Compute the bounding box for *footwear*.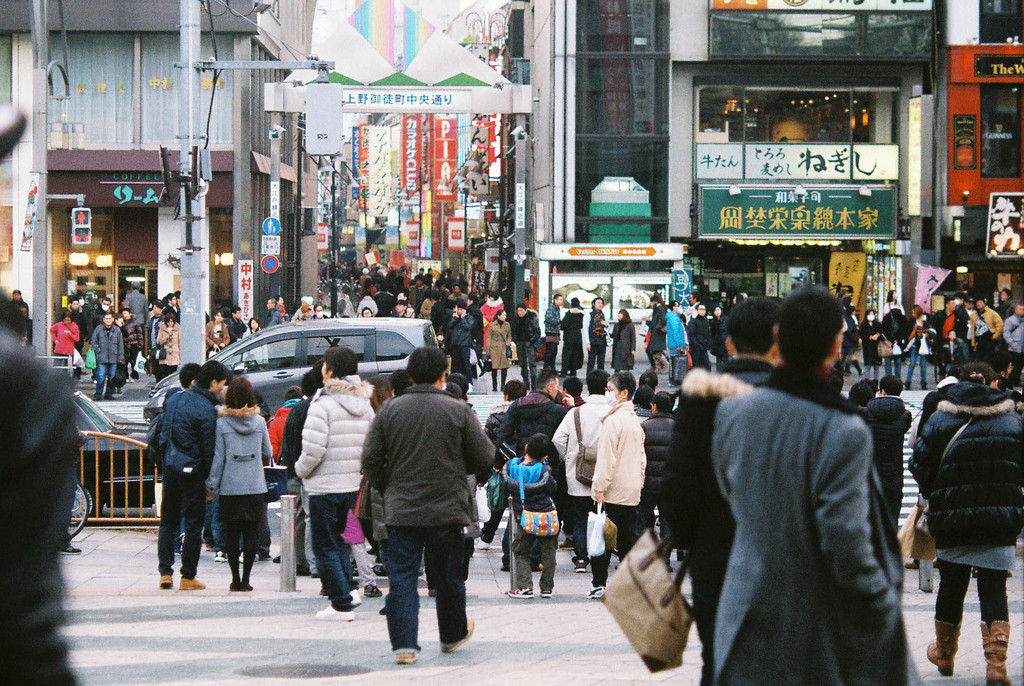
rect(442, 614, 476, 658).
